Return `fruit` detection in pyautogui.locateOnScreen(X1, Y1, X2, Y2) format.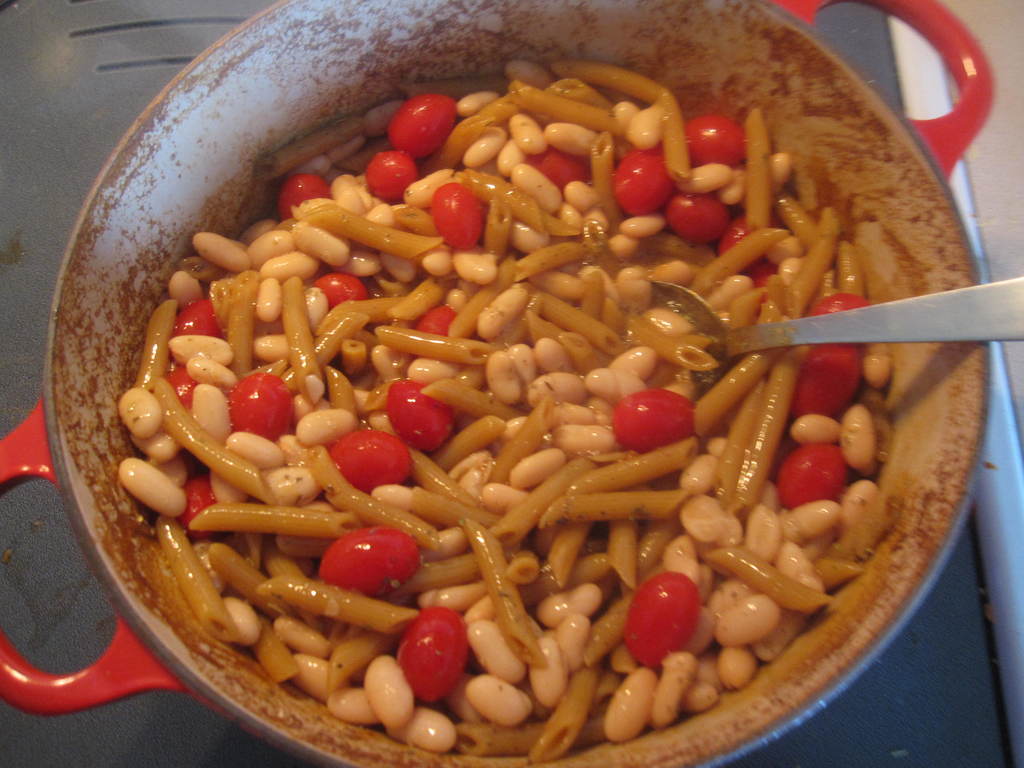
pyautogui.locateOnScreen(278, 172, 330, 224).
